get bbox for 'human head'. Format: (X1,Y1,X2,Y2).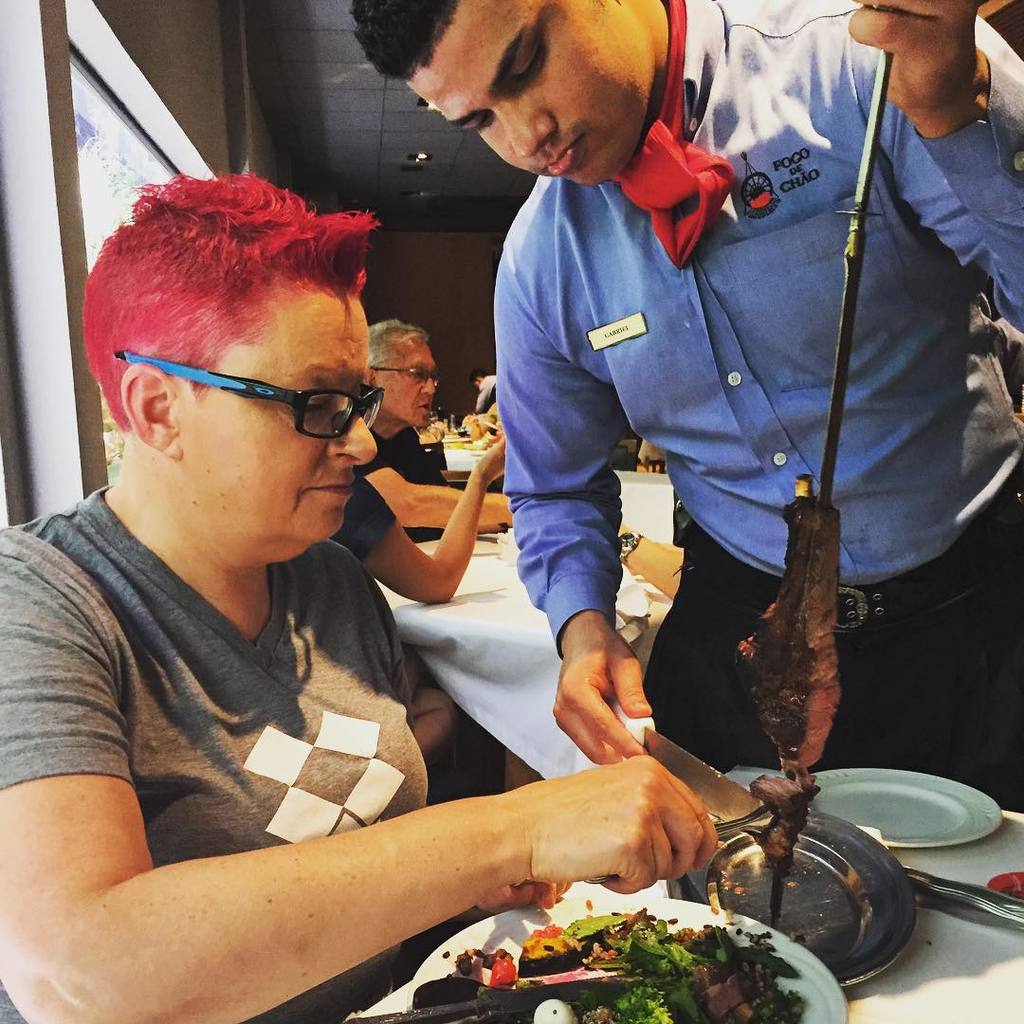
(468,368,488,389).
